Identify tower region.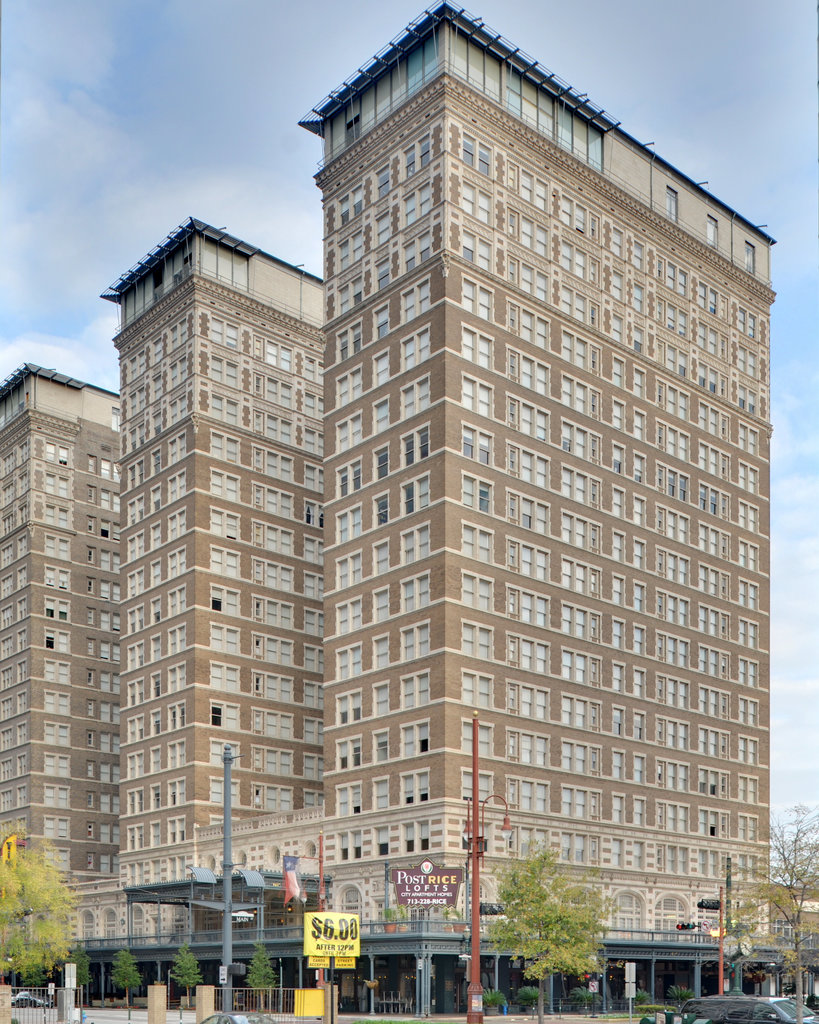
Region: box=[97, 223, 334, 902].
